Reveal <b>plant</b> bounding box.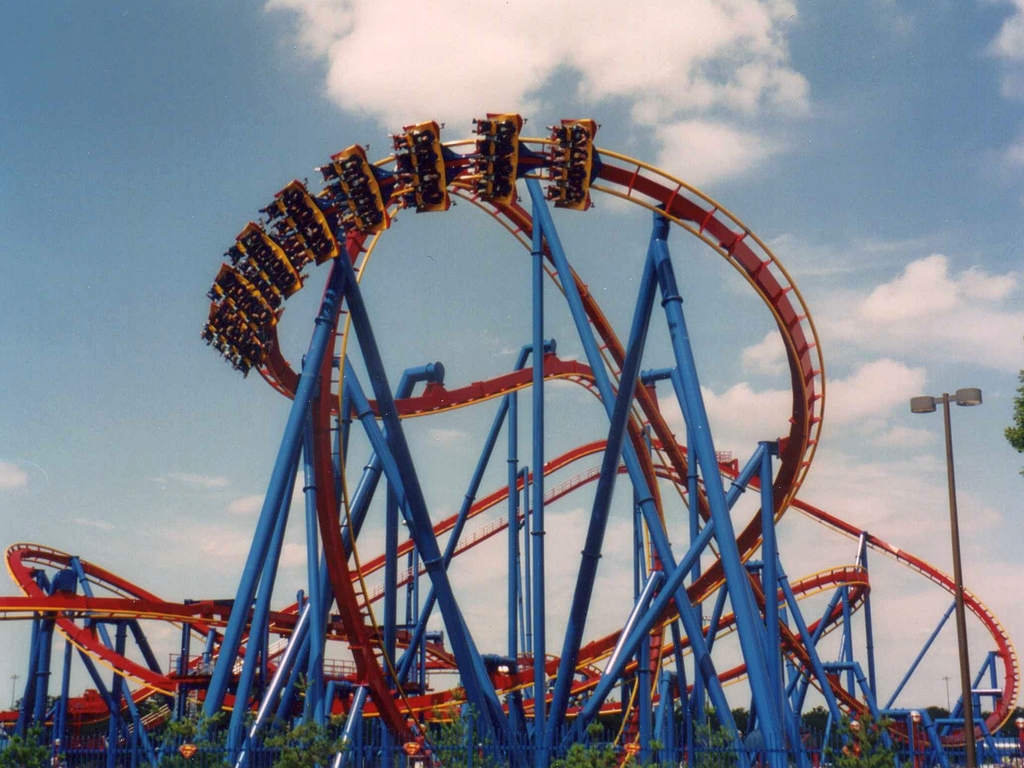
Revealed: pyautogui.locateOnScreen(130, 683, 249, 767).
